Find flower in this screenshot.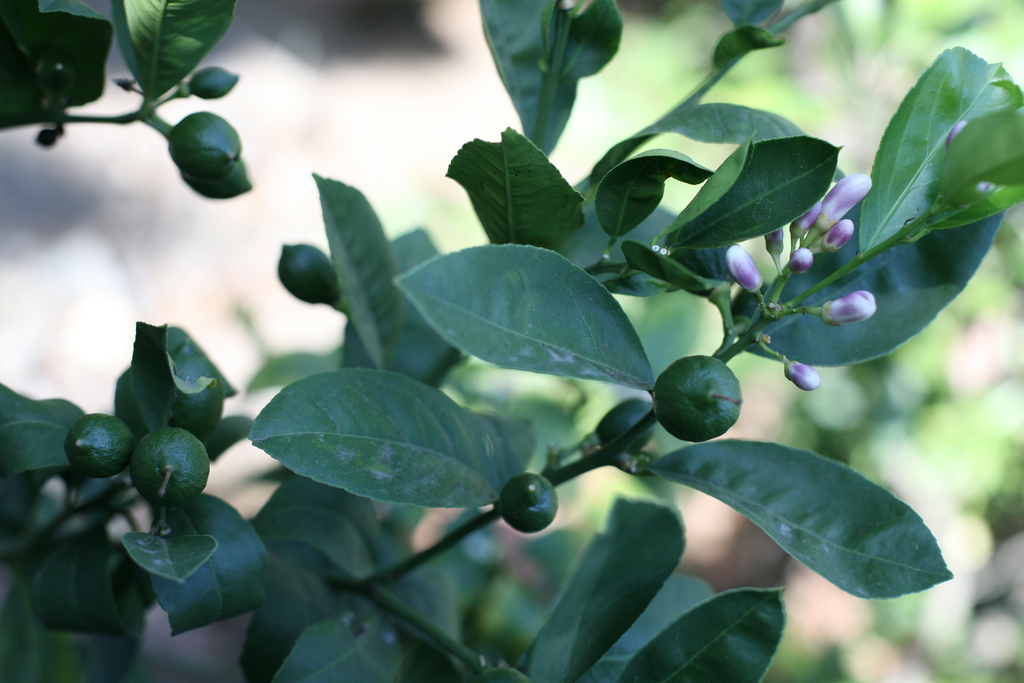
The bounding box for flower is 813,284,883,327.
